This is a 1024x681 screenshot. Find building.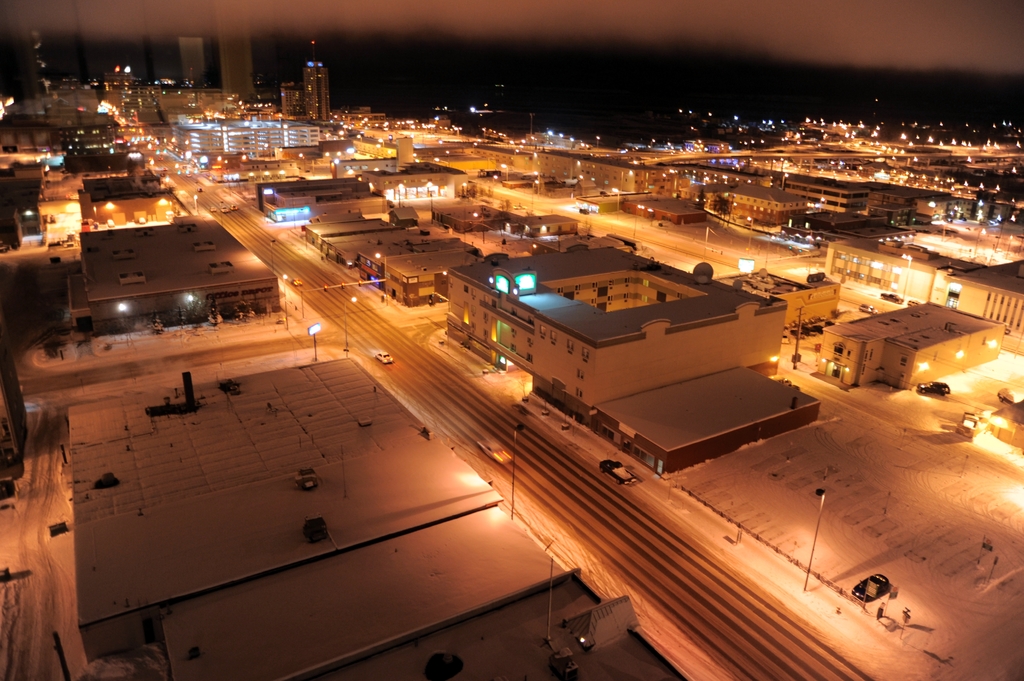
Bounding box: Rect(447, 240, 787, 472).
